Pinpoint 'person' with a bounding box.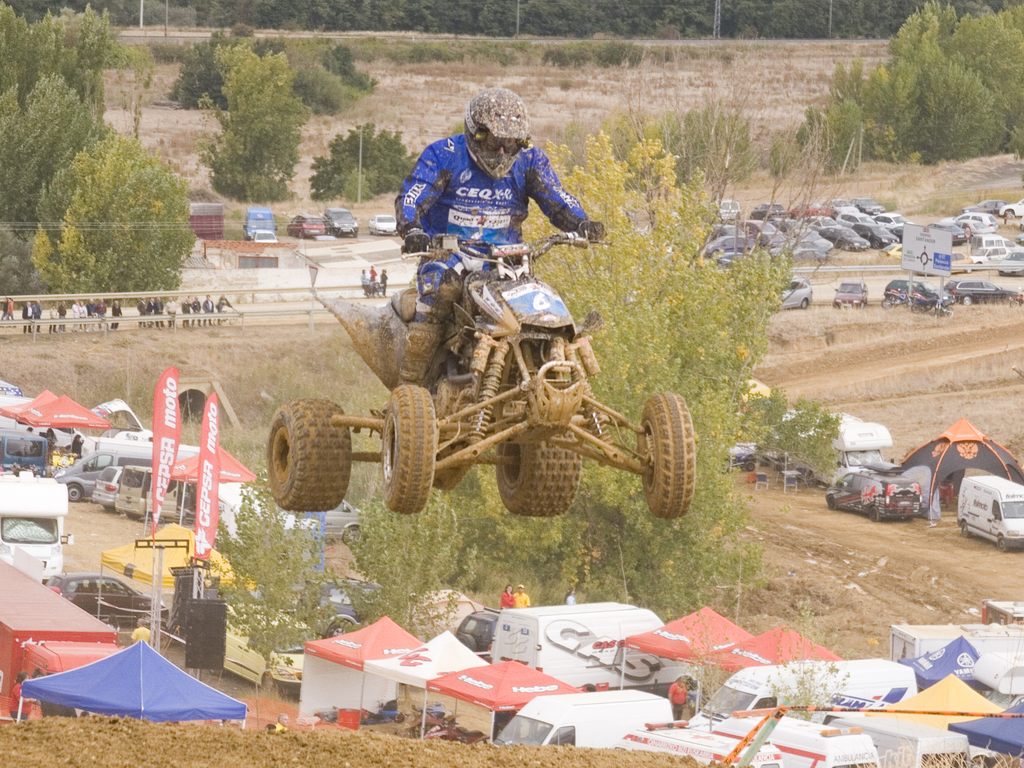
497,580,515,612.
